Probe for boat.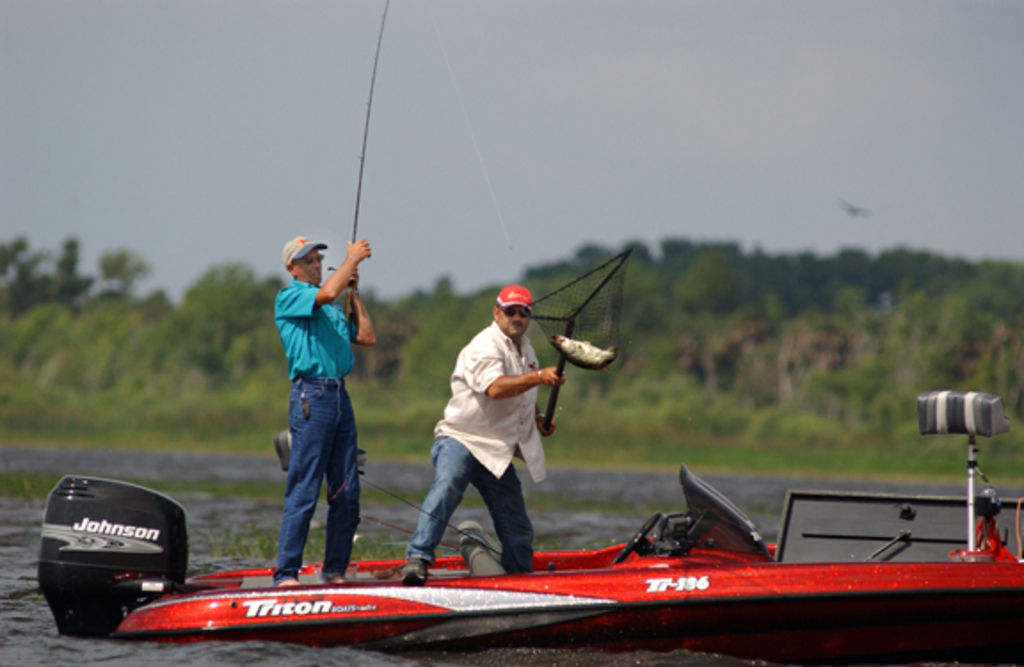
Probe result: select_region(39, 466, 1003, 658).
